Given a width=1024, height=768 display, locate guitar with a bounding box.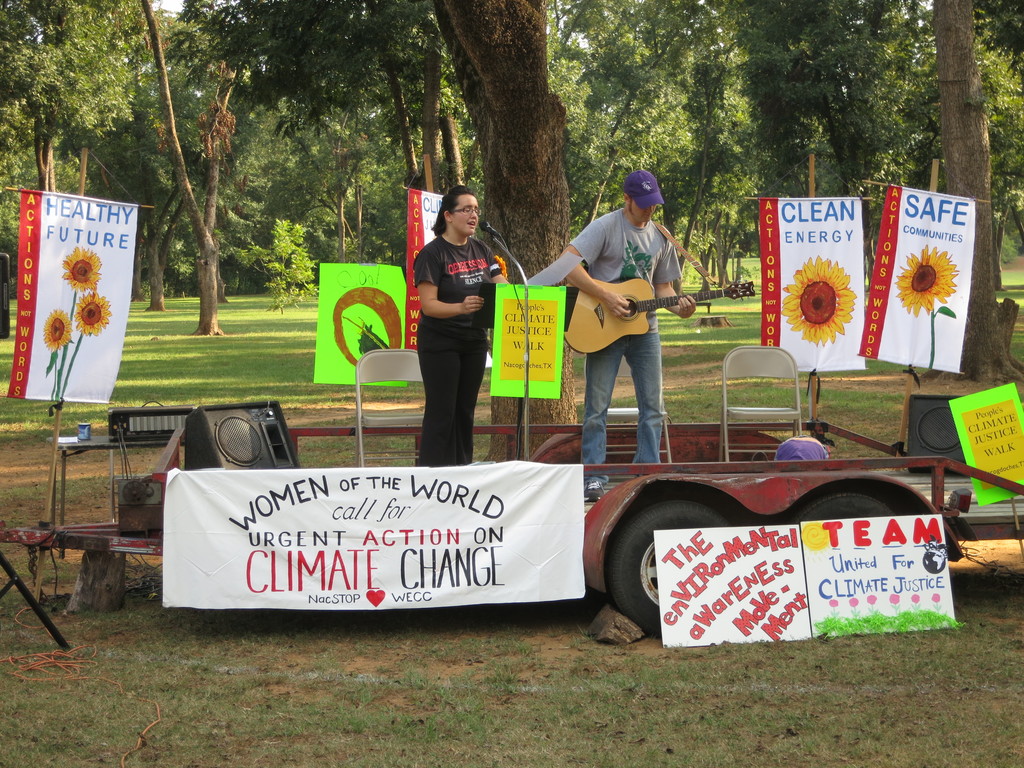
Located: detection(564, 280, 760, 353).
